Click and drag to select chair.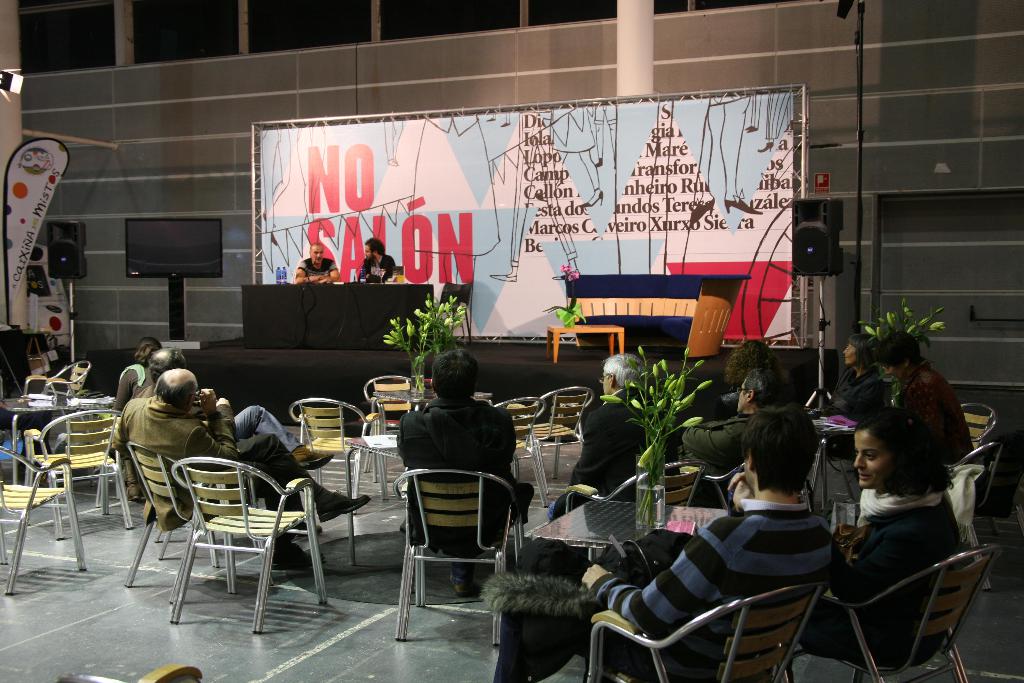
Selection: 0,446,86,596.
